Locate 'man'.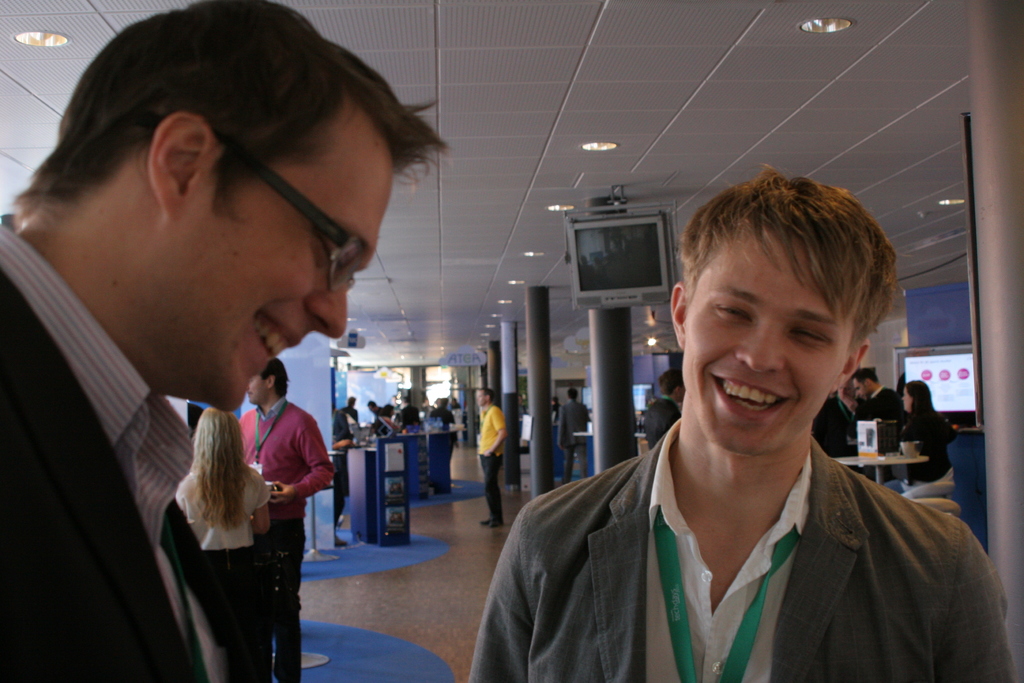
Bounding box: (0, 0, 465, 682).
